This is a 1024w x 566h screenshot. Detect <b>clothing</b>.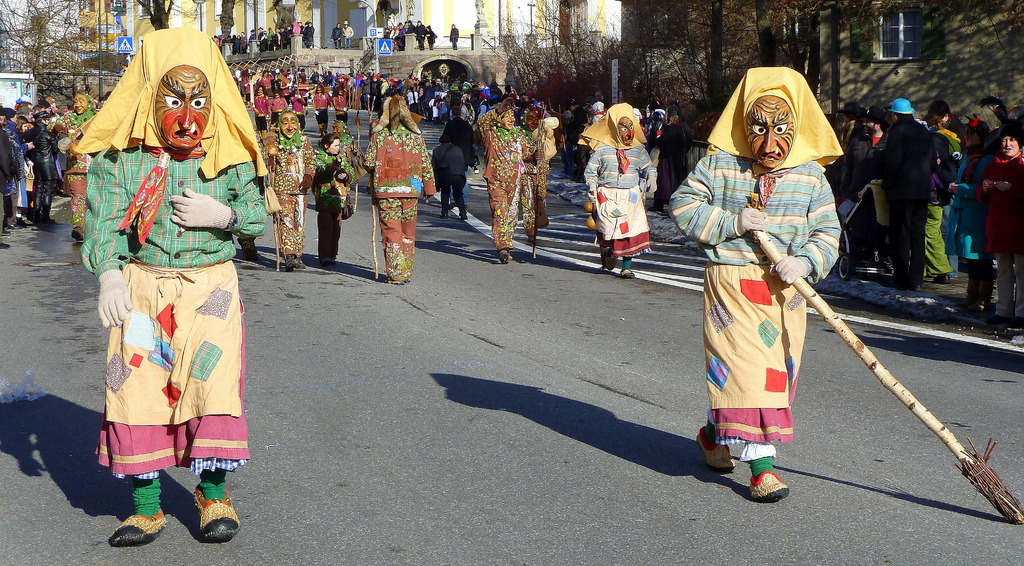
bbox(587, 104, 608, 150).
